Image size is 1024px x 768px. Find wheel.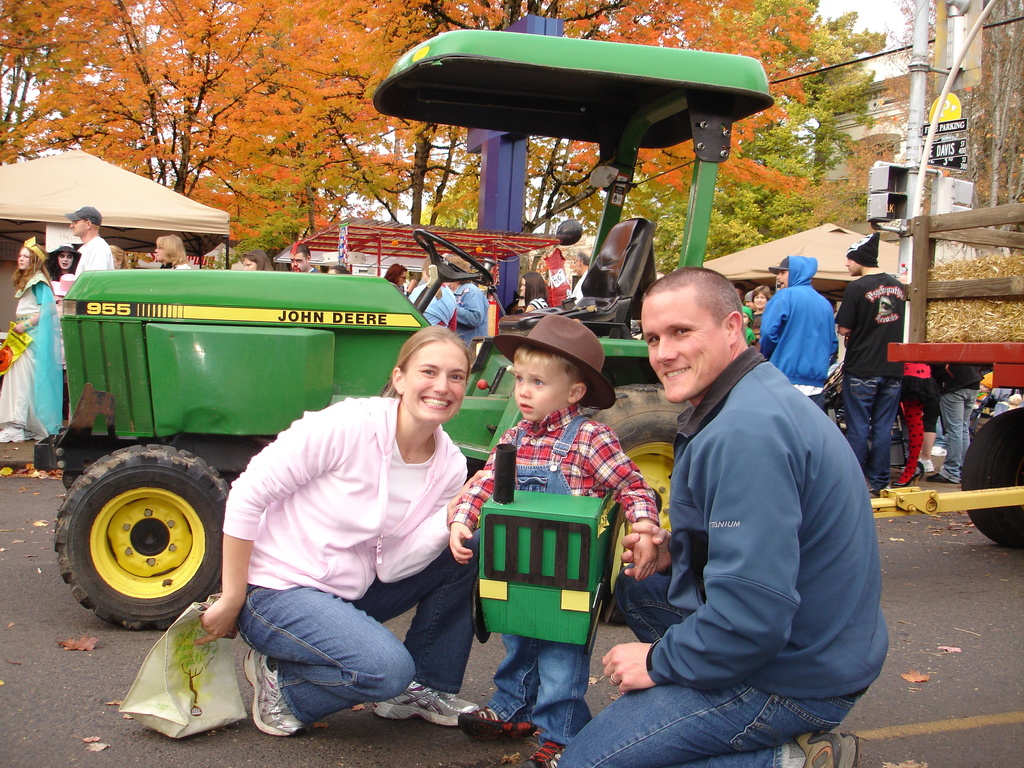
bbox(956, 408, 1023, 547).
